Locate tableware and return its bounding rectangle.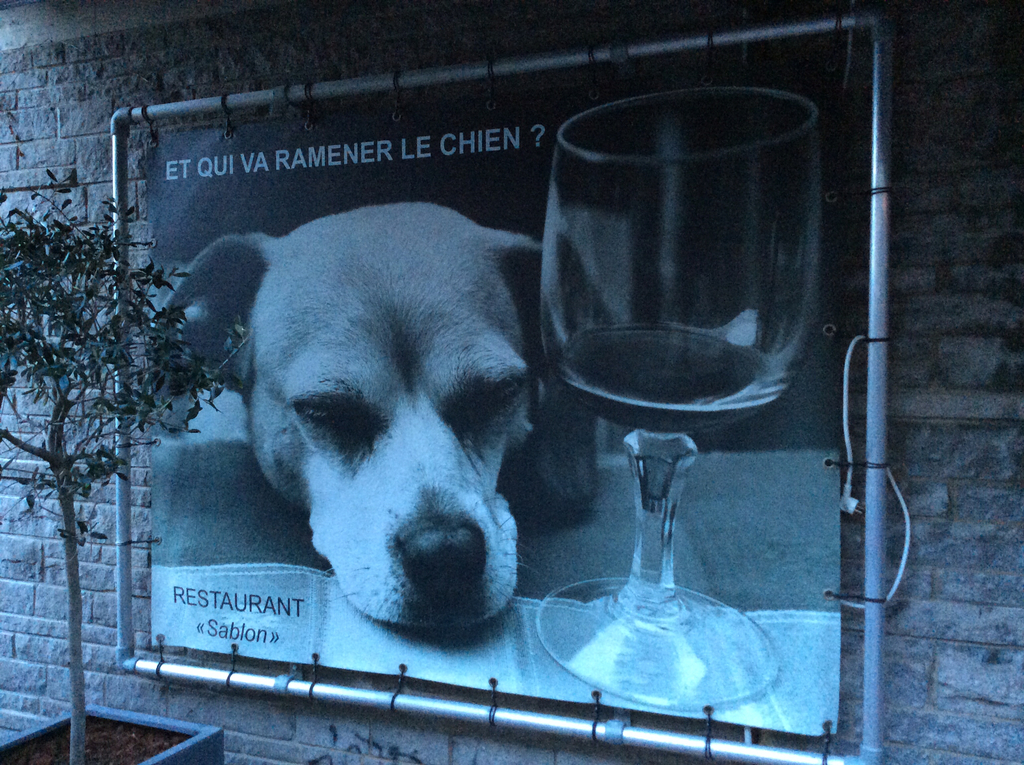
{"left": 536, "top": 79, "right": 825, "bottom": 712}.
